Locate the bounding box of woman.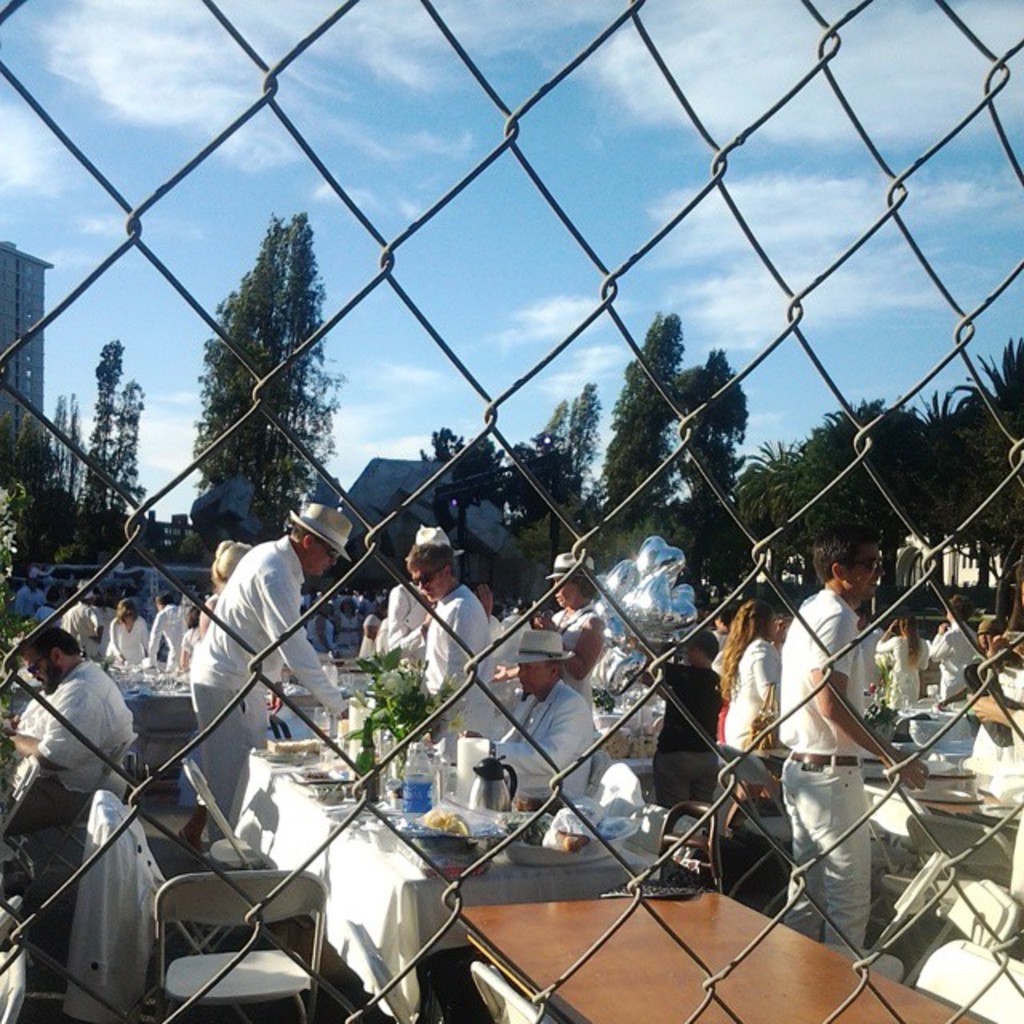
Bounding box: rect(874, 614, 928, 710).
